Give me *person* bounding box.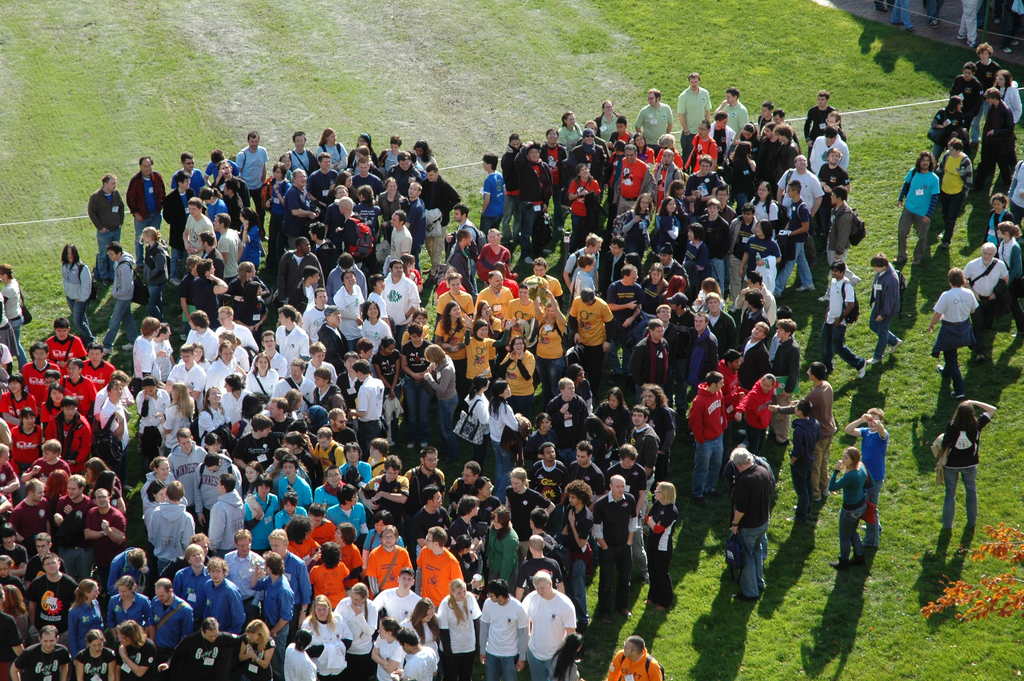
{"left": 548, "top": 373, "right": 591, "bottom": 461}.
